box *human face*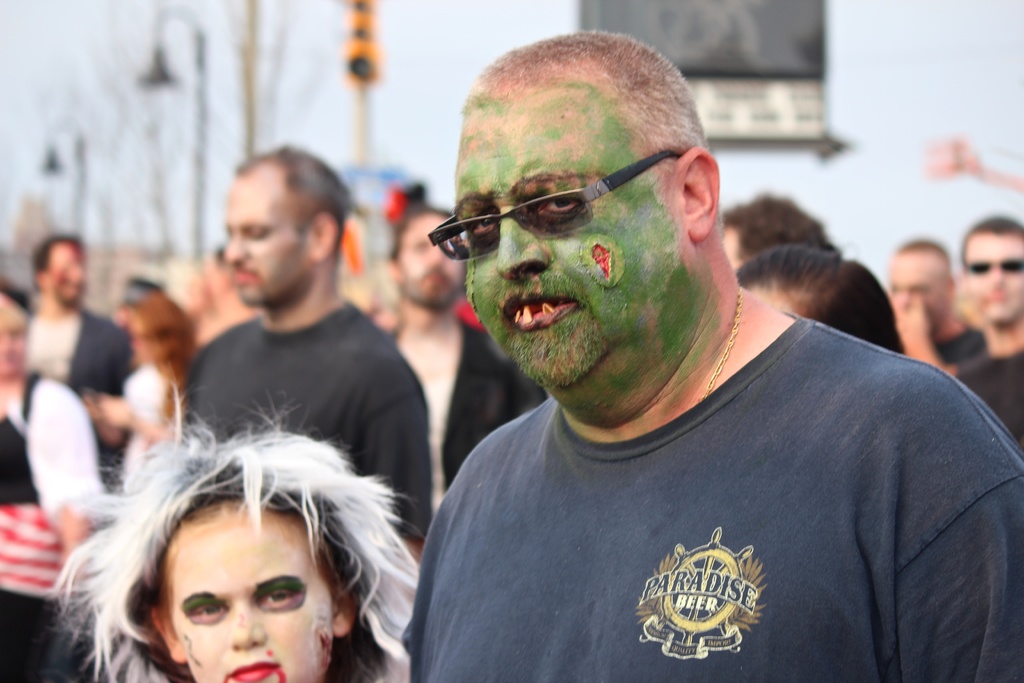
[44, 245, 84, 298]
